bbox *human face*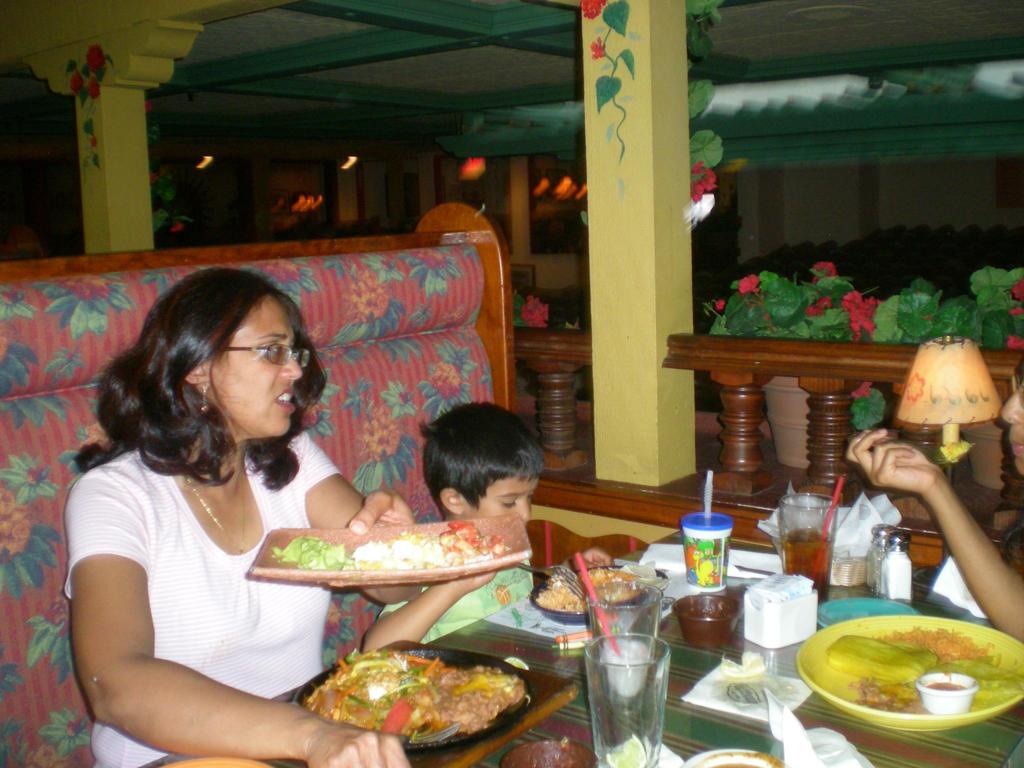
bbox=(1002, 380, 1023, 474)
